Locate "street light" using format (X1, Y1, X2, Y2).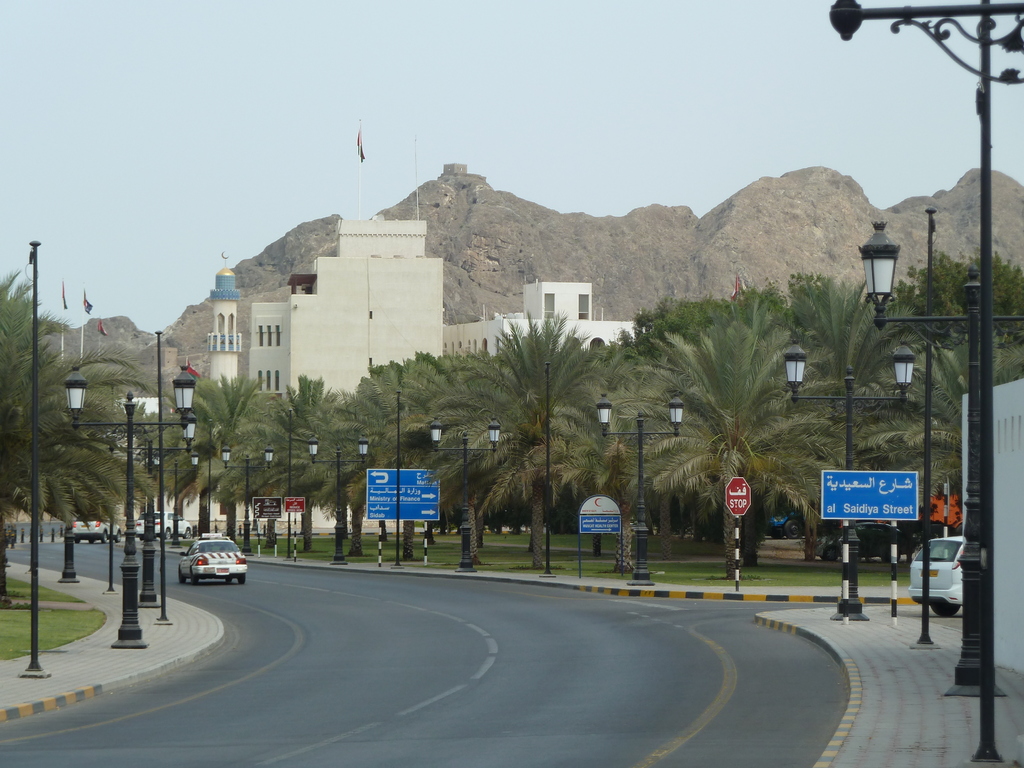
(847, 213, 1022, 702).
